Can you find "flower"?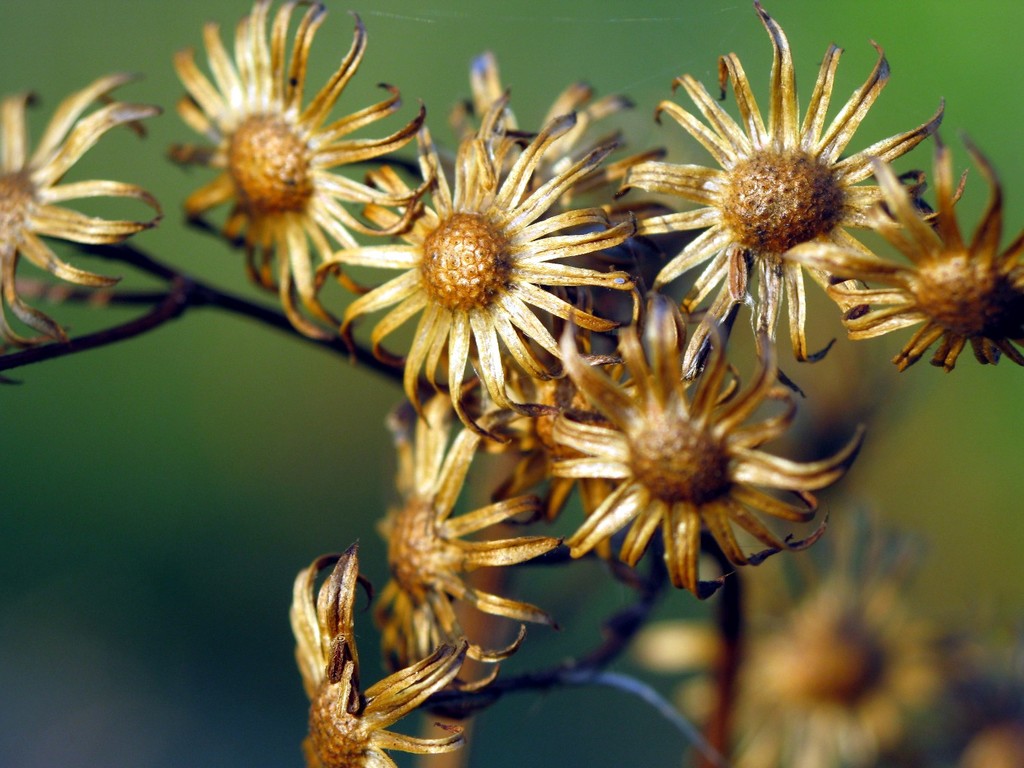
Yes, bounding box: box(621, 0, 952, 360).
